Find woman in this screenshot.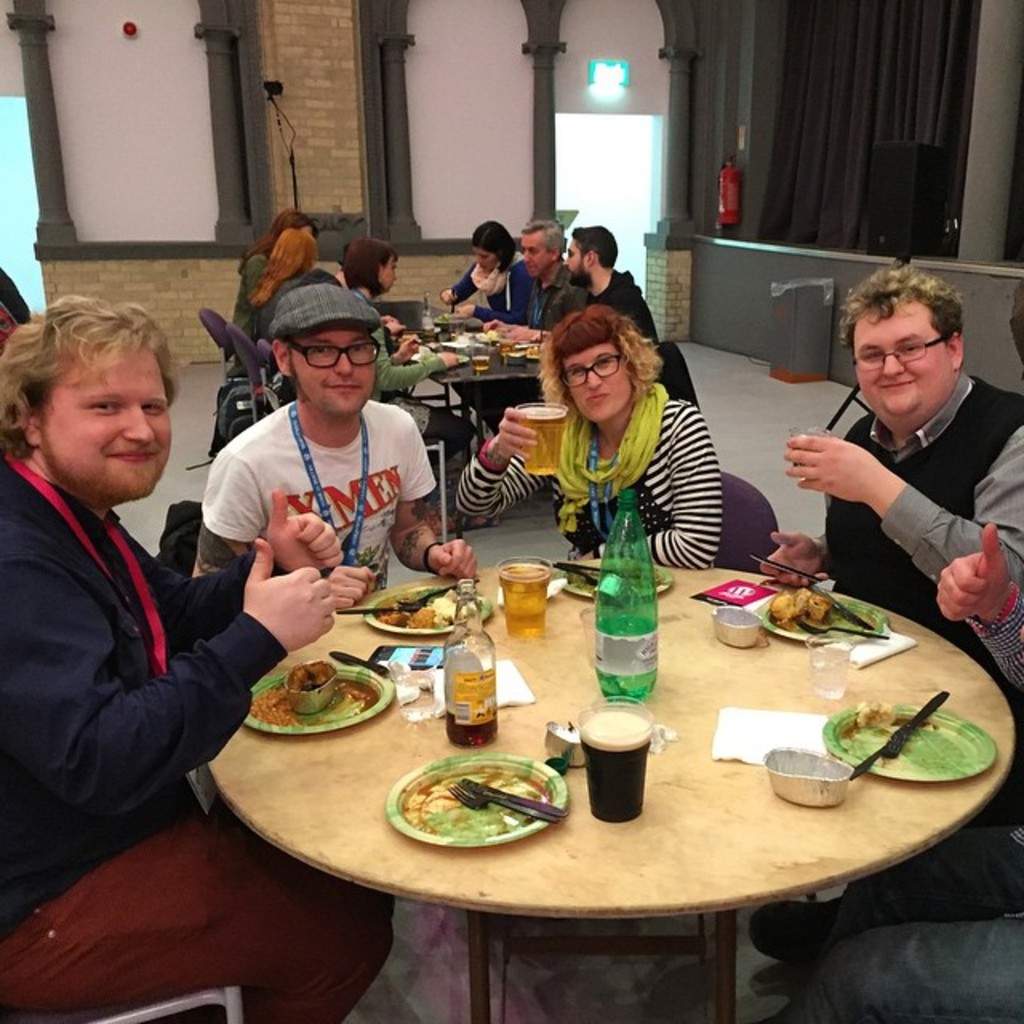
The bounding box for woman is 346, 235, 466, 486.
